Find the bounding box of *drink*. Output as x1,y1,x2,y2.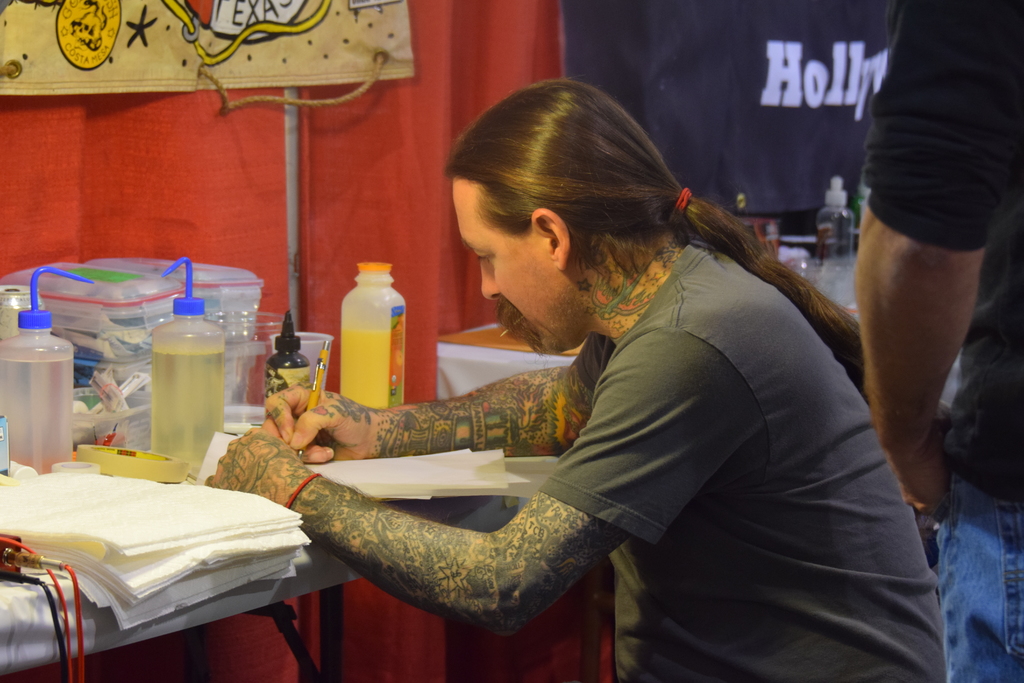
0,264,97,466.
